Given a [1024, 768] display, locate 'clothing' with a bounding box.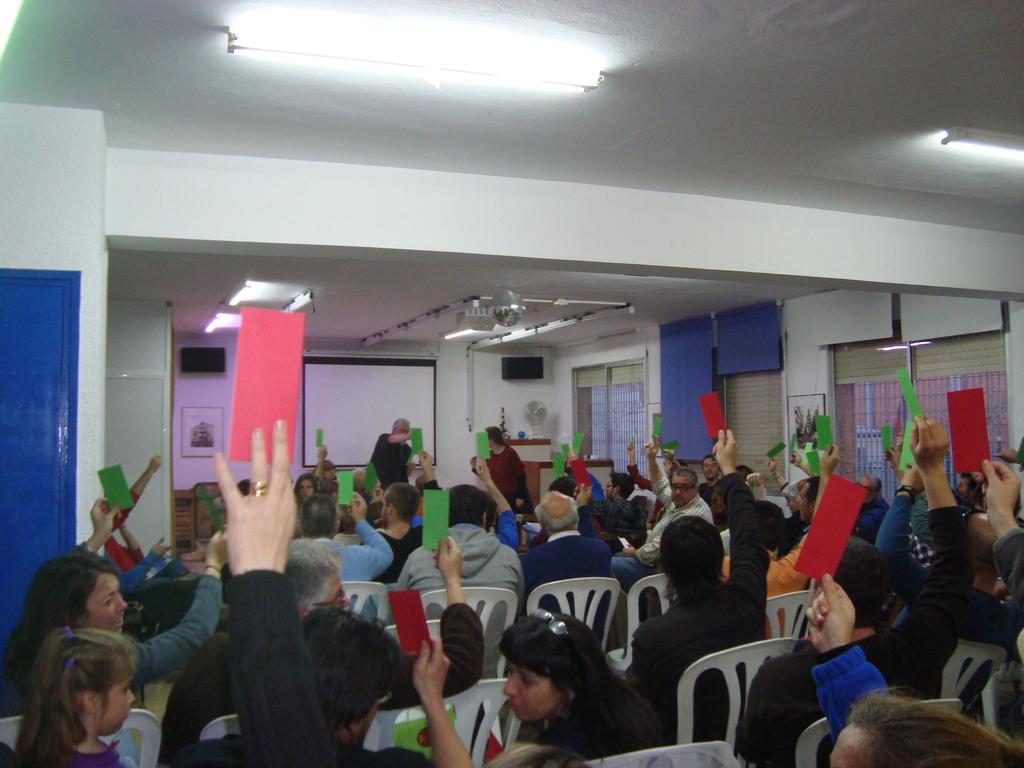
Located: left=124, top=573, right=226, bottom=692.
